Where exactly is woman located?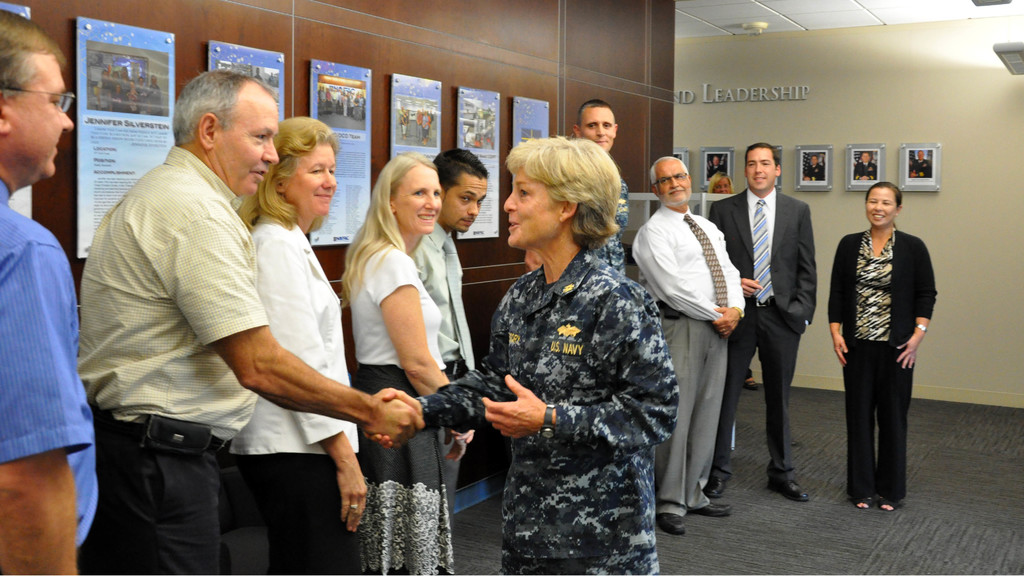
Its bounding box is <region>368, 134, 682, 575</region>.
